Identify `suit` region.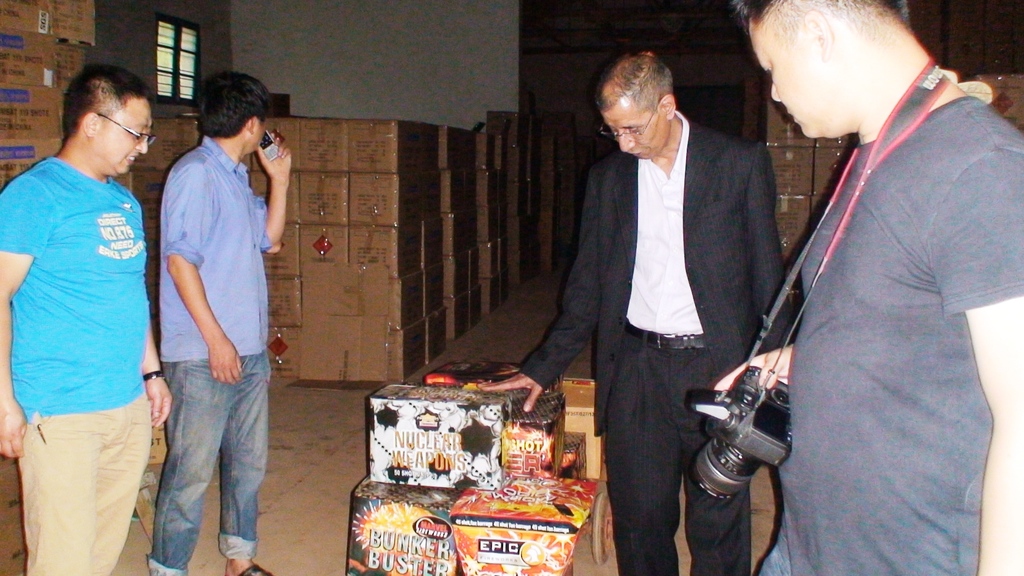
Region: [574, 71, 820, 531].
